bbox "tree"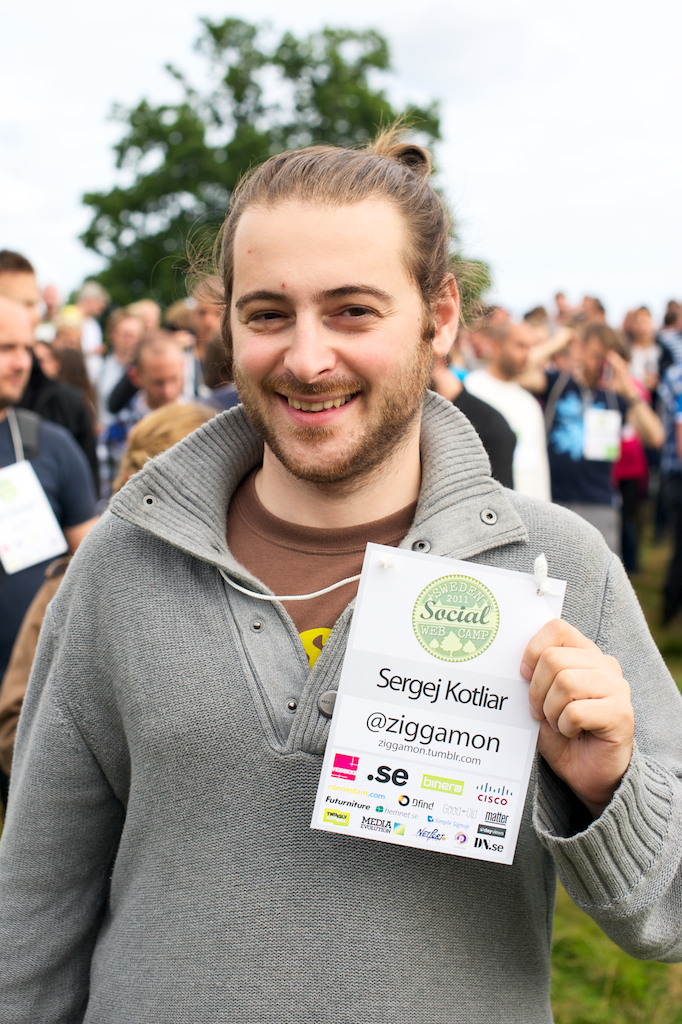
61 12 439 337
